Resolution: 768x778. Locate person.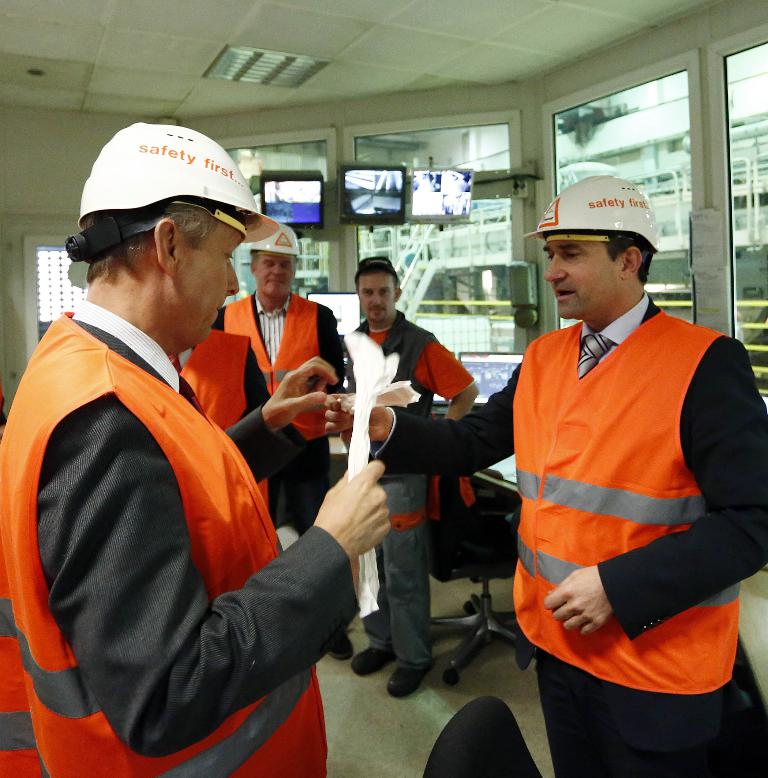
330:257:481:700.
